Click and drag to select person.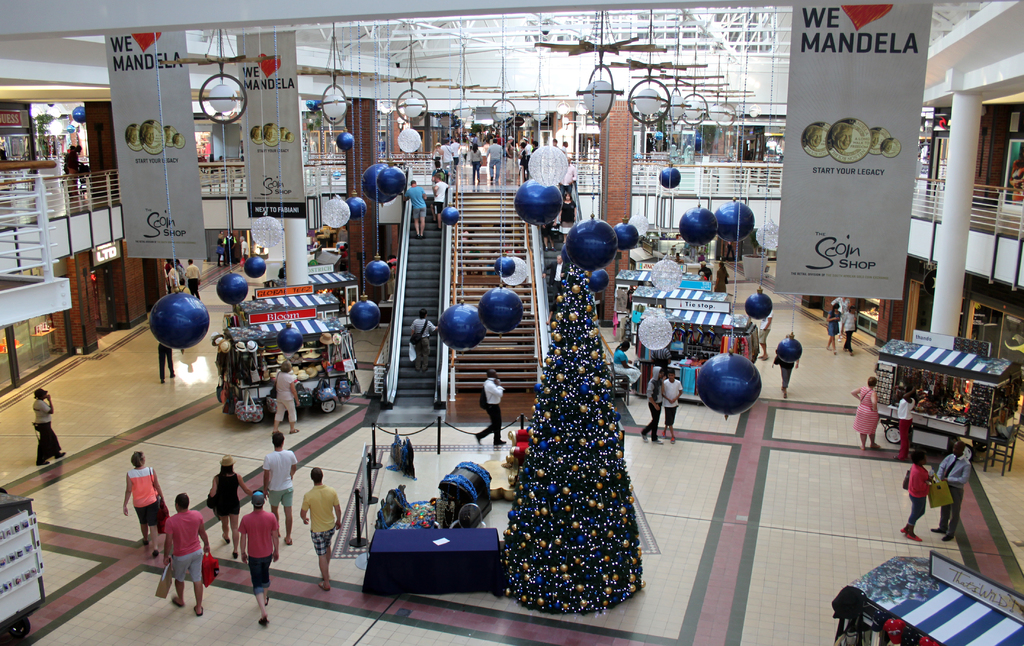
Selection: bbox=[430, 176, 448, 229].
